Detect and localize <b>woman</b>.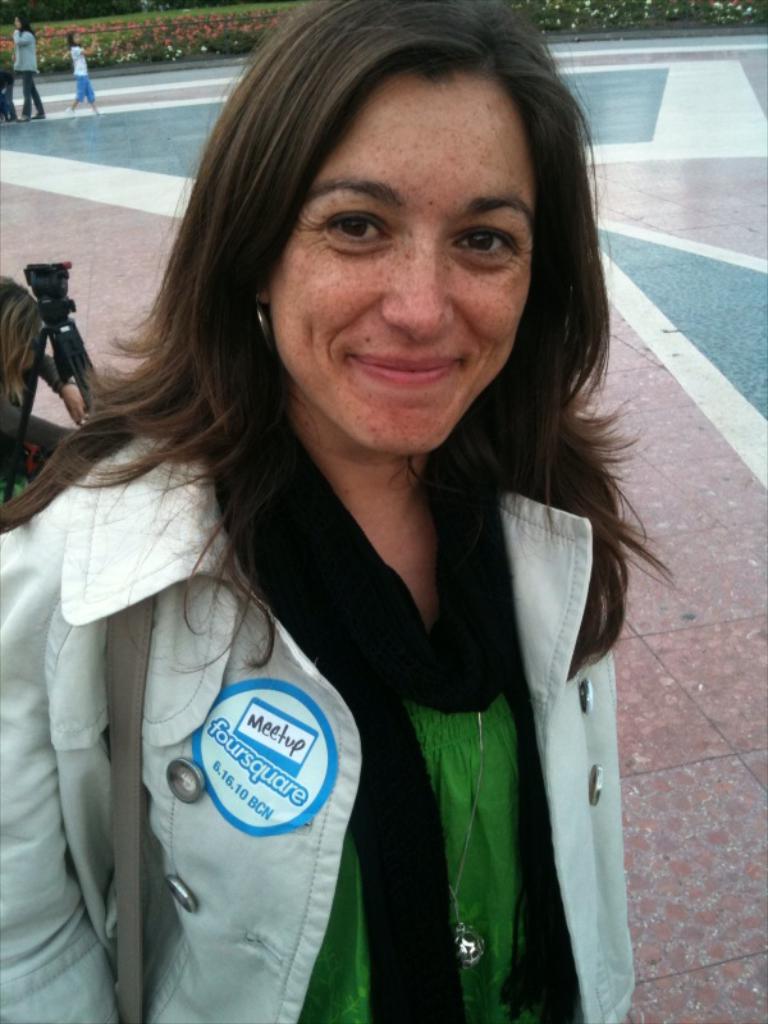
Localized at detection(56, 28, 101, 114).
